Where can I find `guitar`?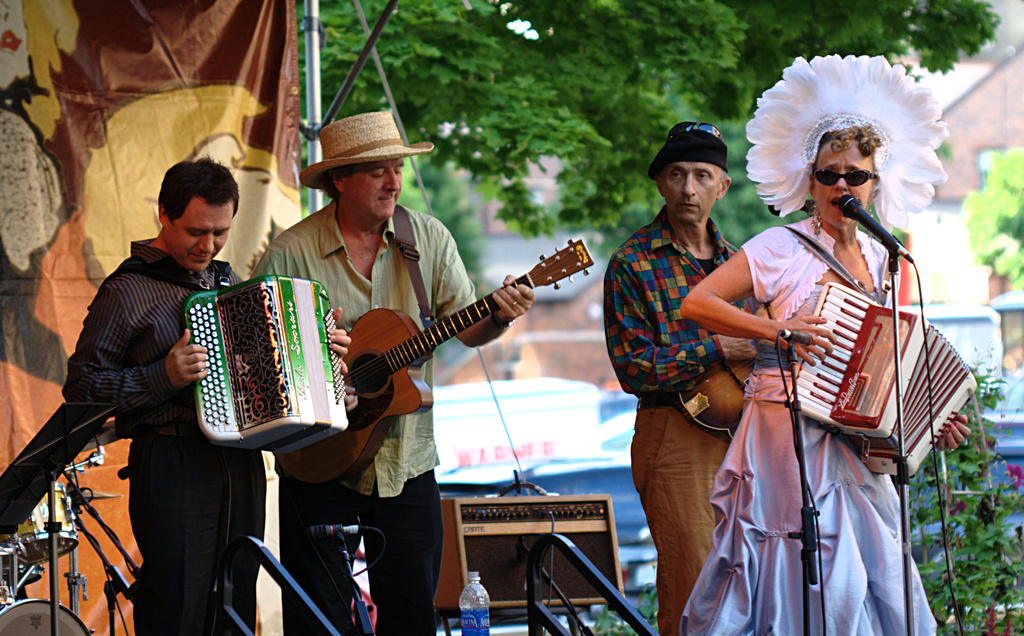
You can find it at box(271, 234, 597, 491).
